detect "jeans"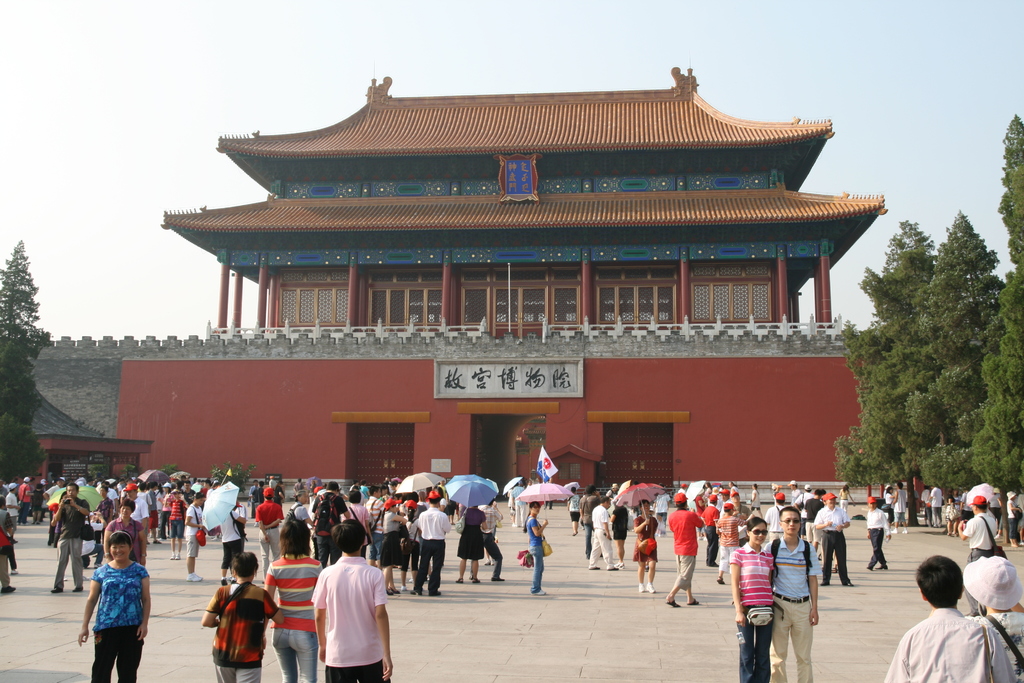
Rect(272, 630, 312, 682)
